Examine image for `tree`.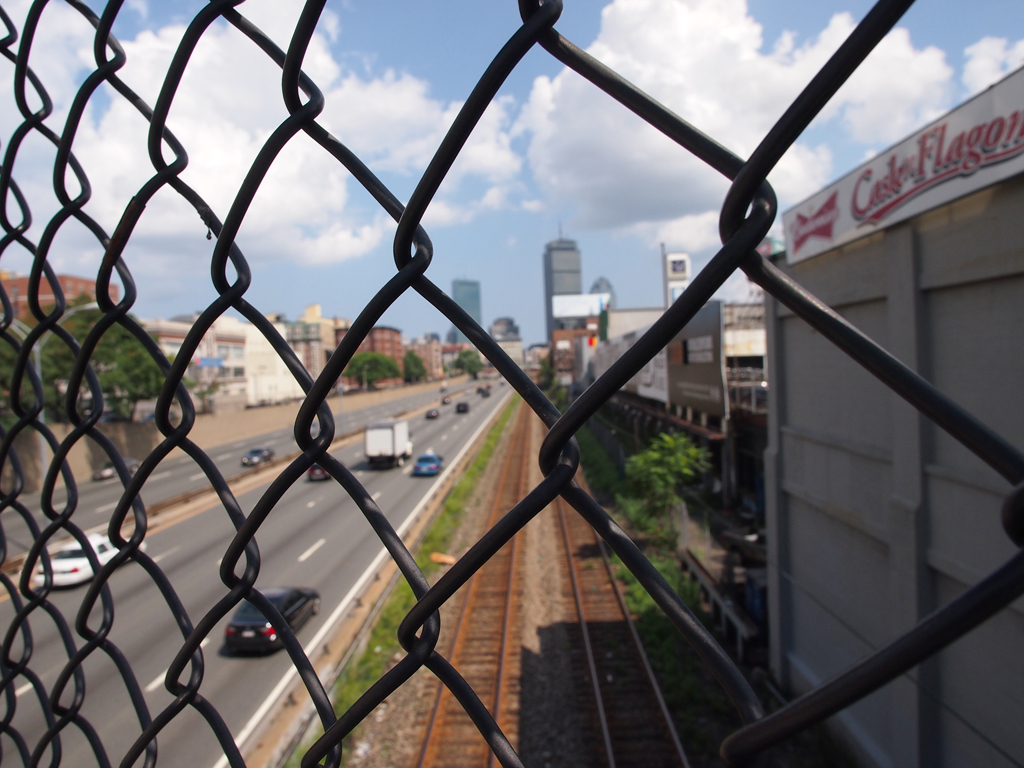
Examination result: BBox(548, 385, 563, 411).
